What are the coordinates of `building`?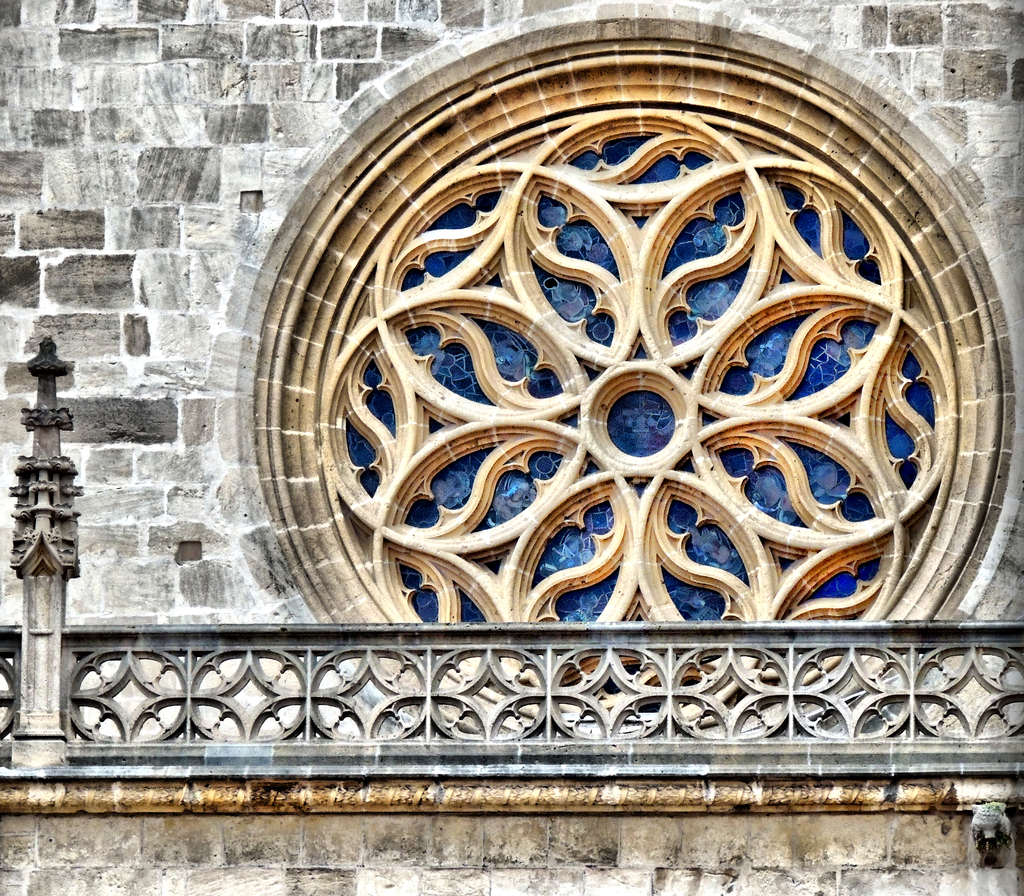
0:0:1023:895.
